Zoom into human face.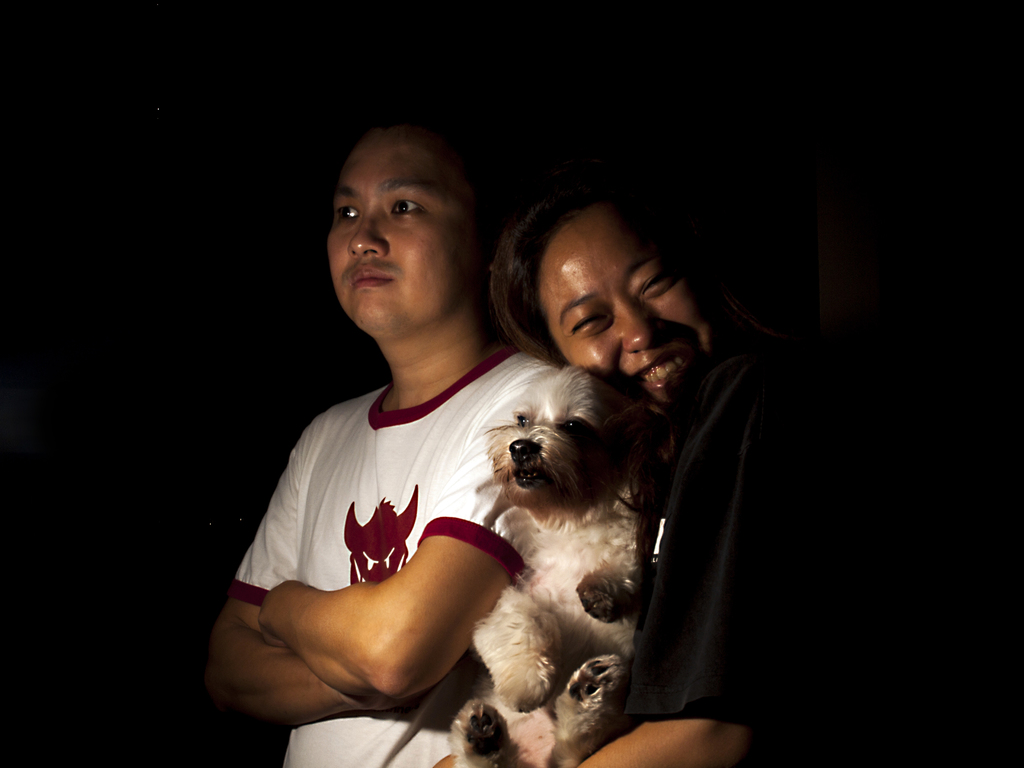
Zoom target: bbox(329, 125, 473, 326).
